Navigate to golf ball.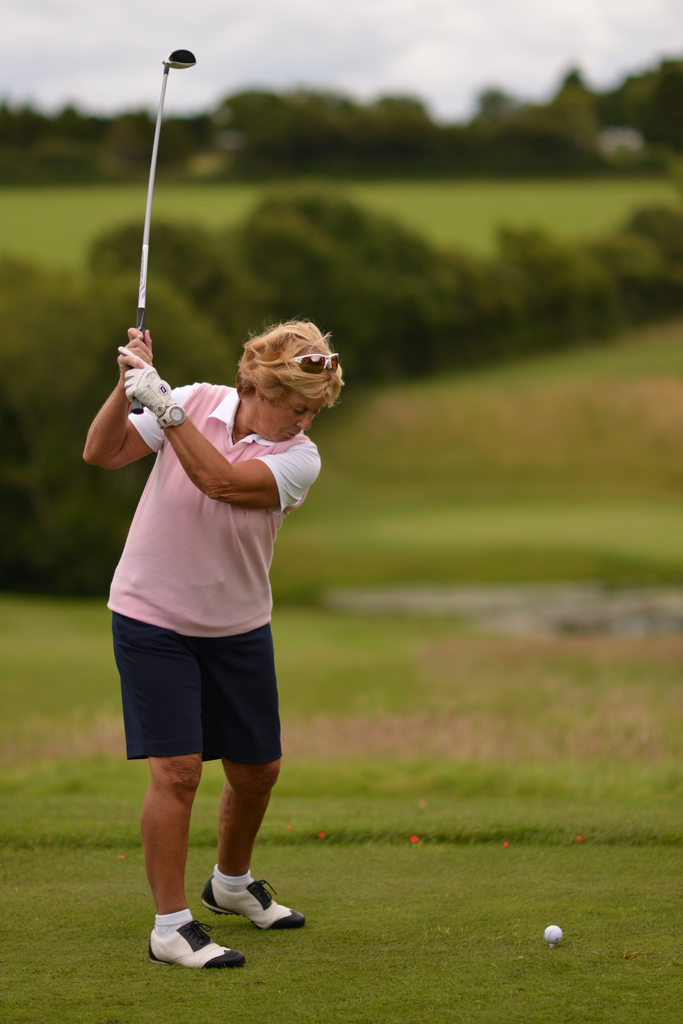
Navigation target: Rect(543, 918, 568, 946).
